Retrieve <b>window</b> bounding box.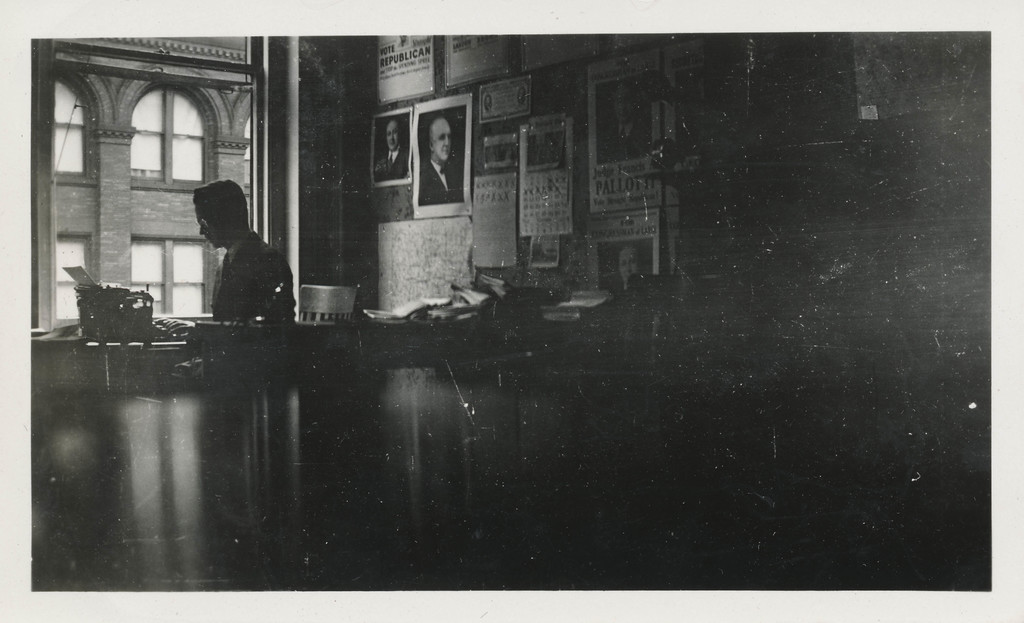
Bounding box: x1=134 y1=83 x2=209 y2=184.
